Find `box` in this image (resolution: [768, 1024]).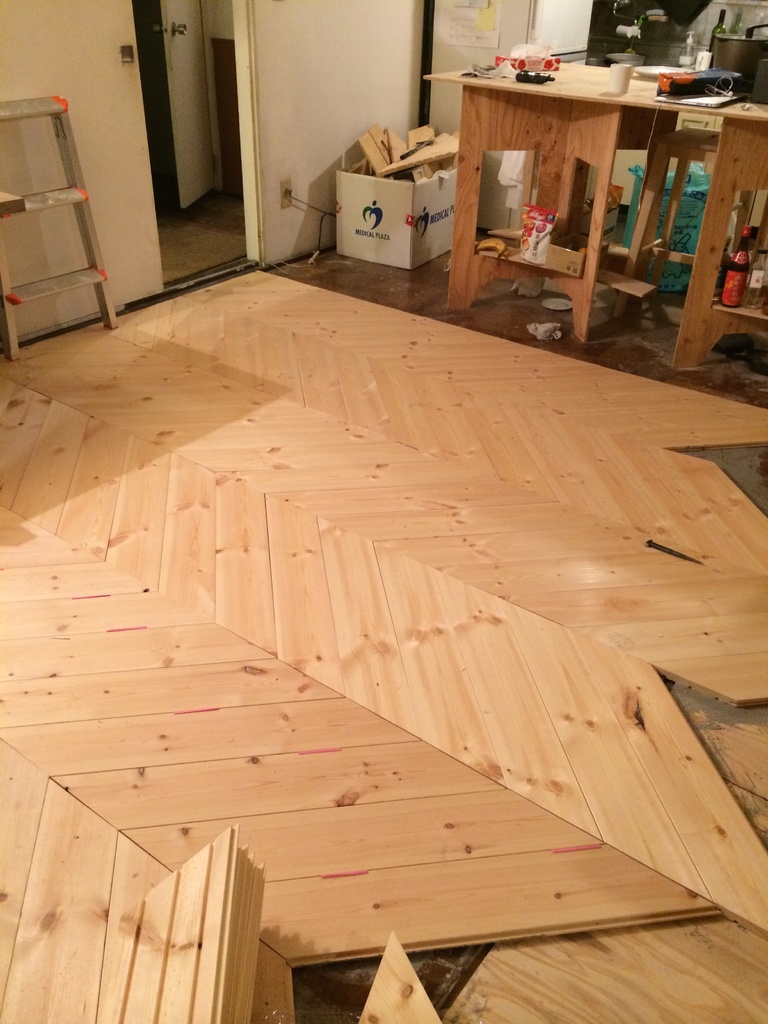
336:167:464:270.
